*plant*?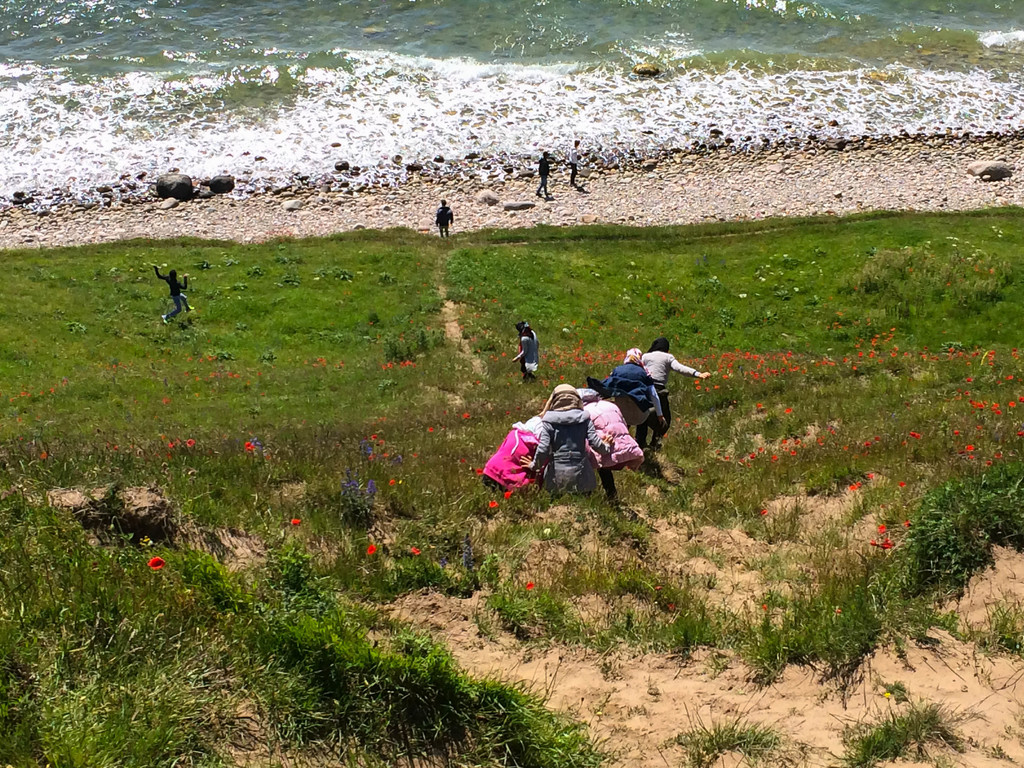
crop(970, 602, 1017, 660)
